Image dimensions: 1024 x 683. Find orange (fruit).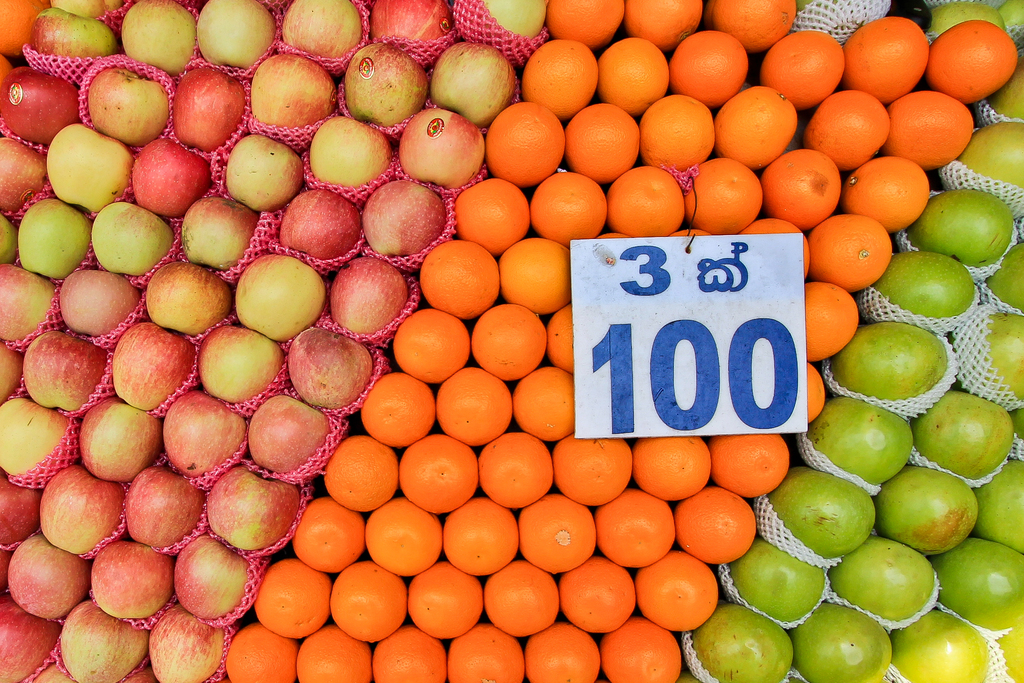
box(486, 104, 570, 185).
